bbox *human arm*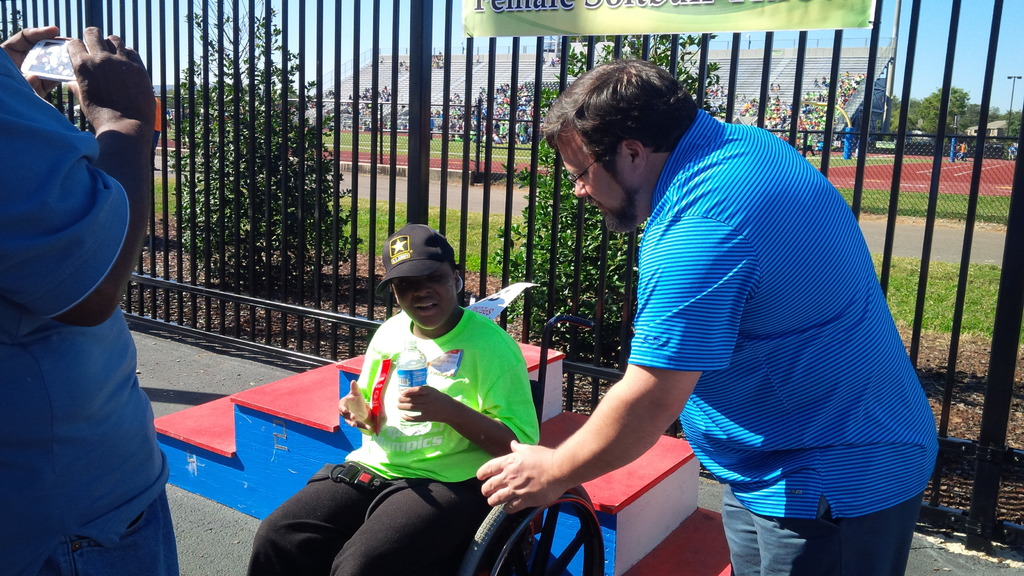
l=3, t=20, r=51, b=97
